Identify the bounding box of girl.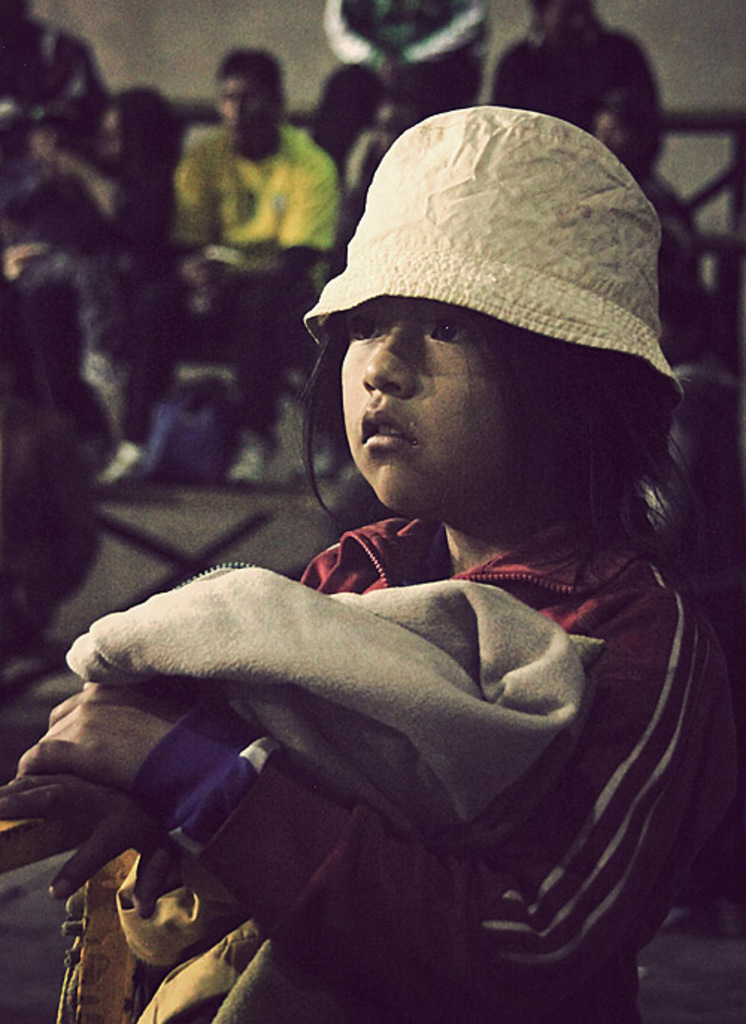
(0,109,737,1023).
